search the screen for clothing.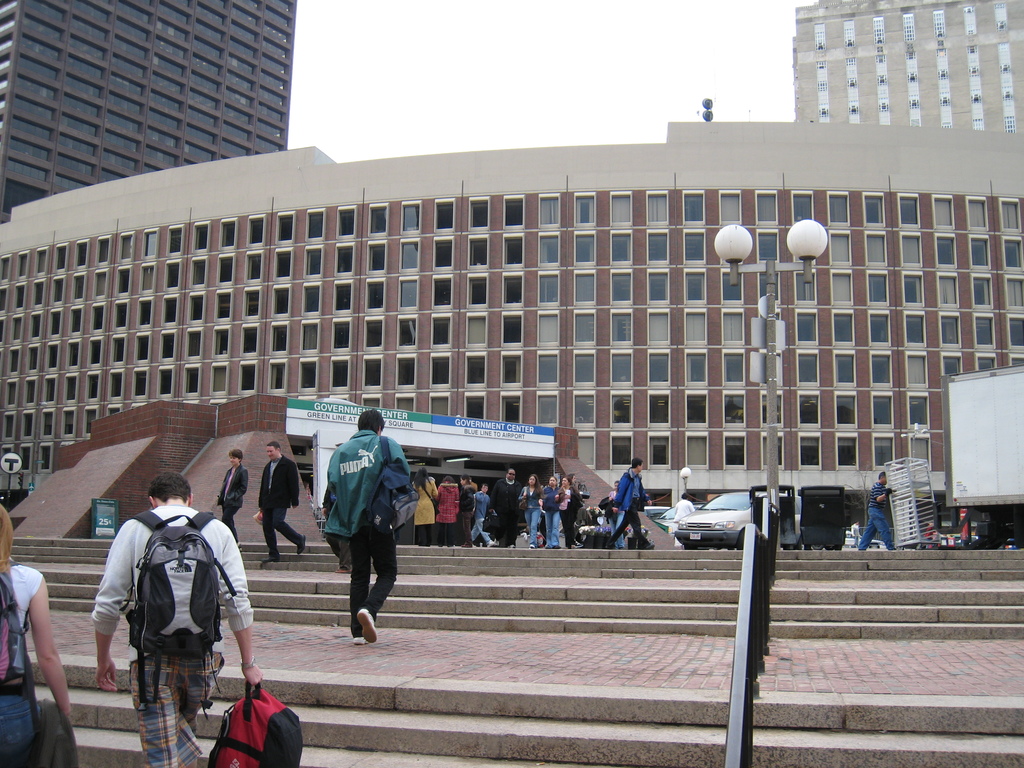
Found at left=671, top=500, right=697, bottom=545.
